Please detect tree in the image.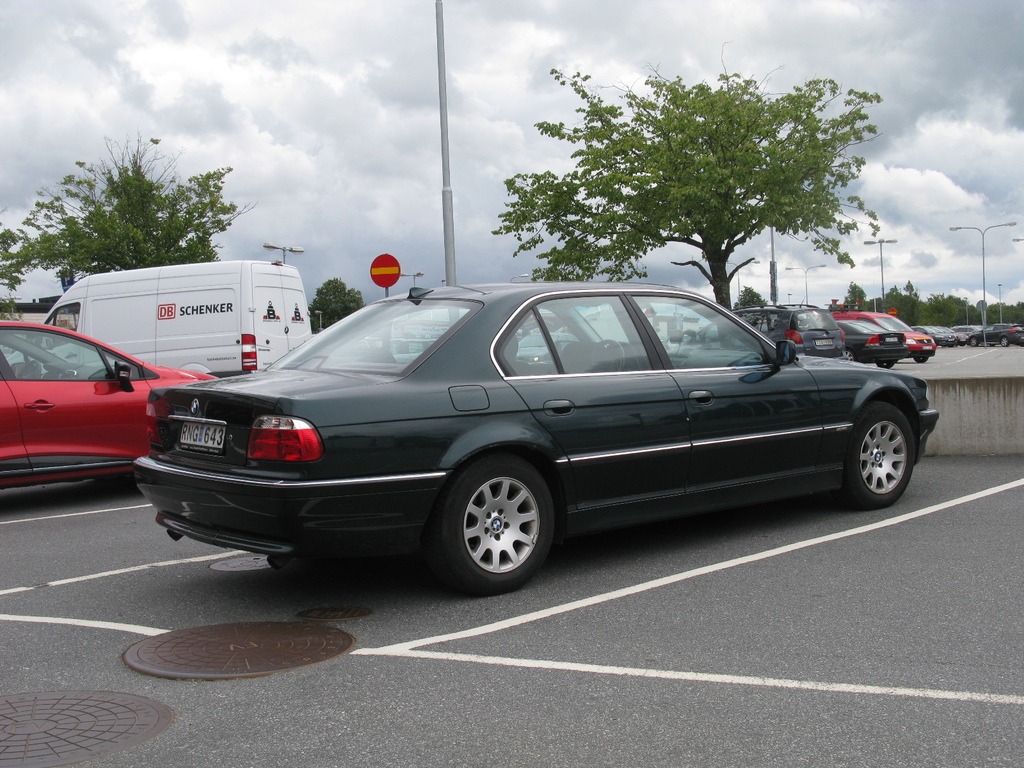
(309,273,364,330).
